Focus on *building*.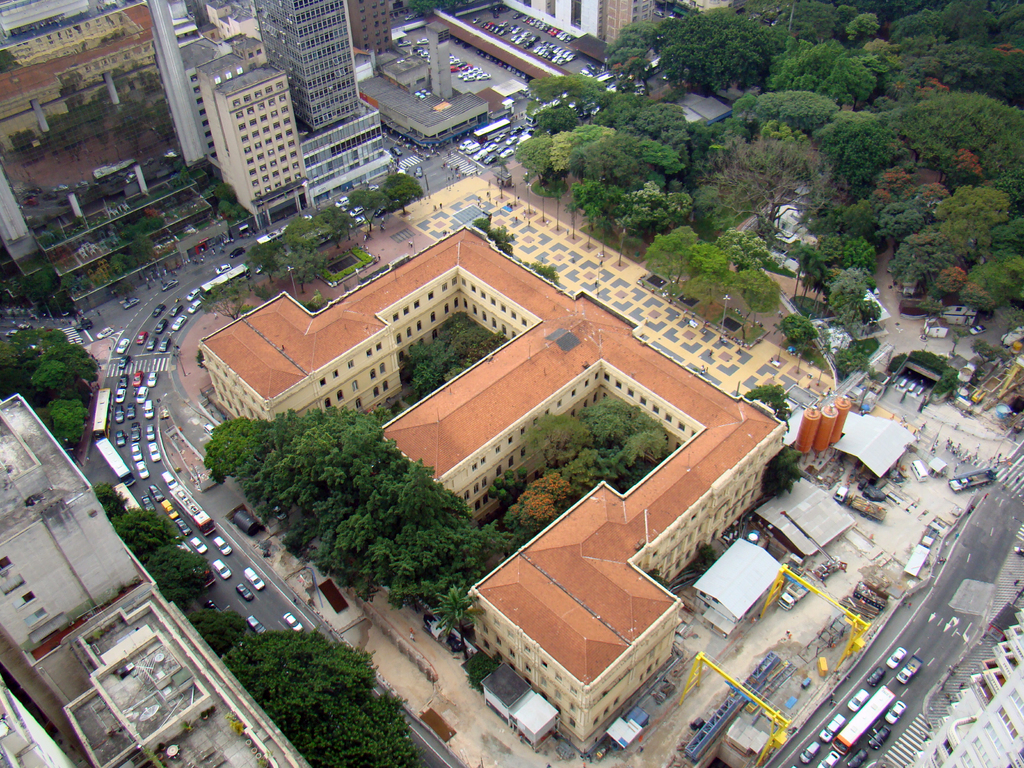
Focused at {"x1": 0, "y1": 685, "x2": 72, "y2": 767}.
